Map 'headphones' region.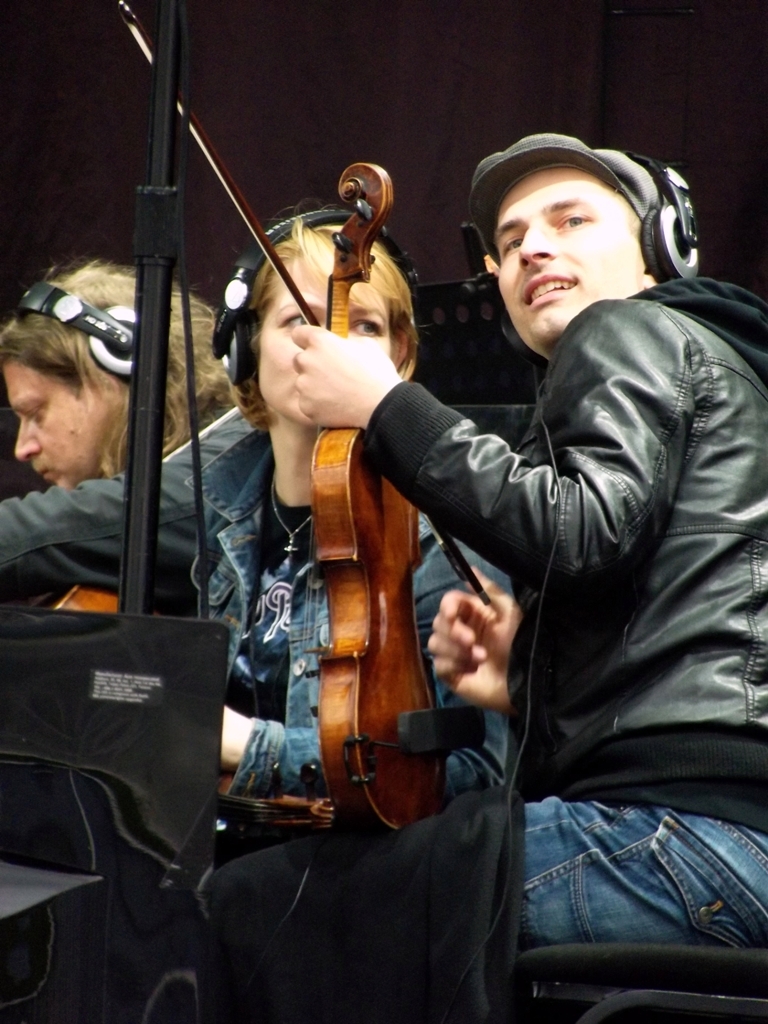
Mapped to rect(497, 148, 699, 377).
